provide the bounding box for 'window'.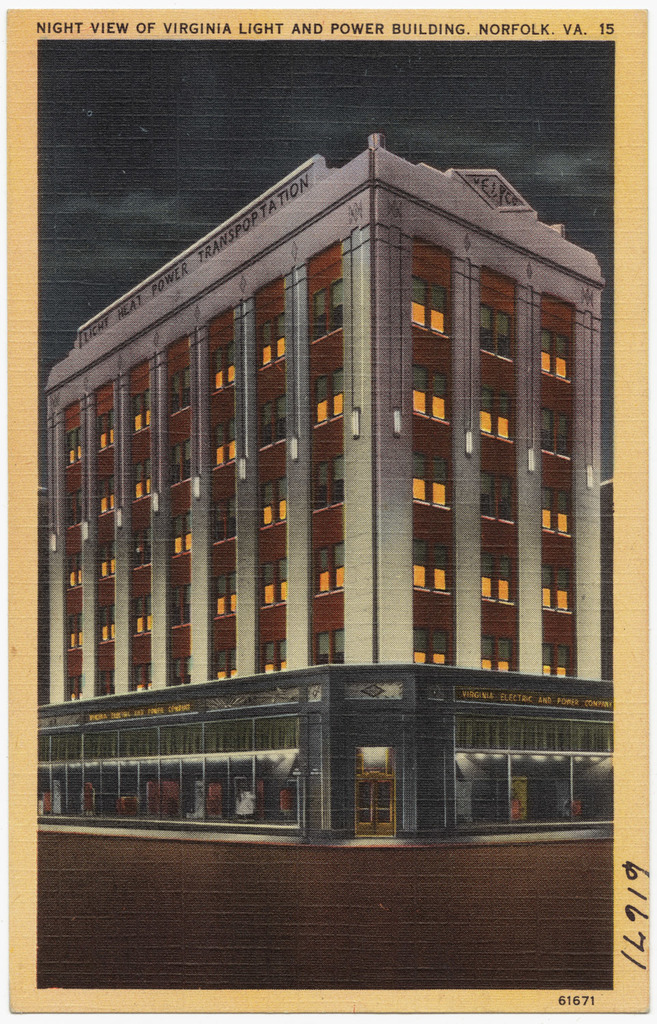
(left=69, top=614, right=83, bottom=652).
